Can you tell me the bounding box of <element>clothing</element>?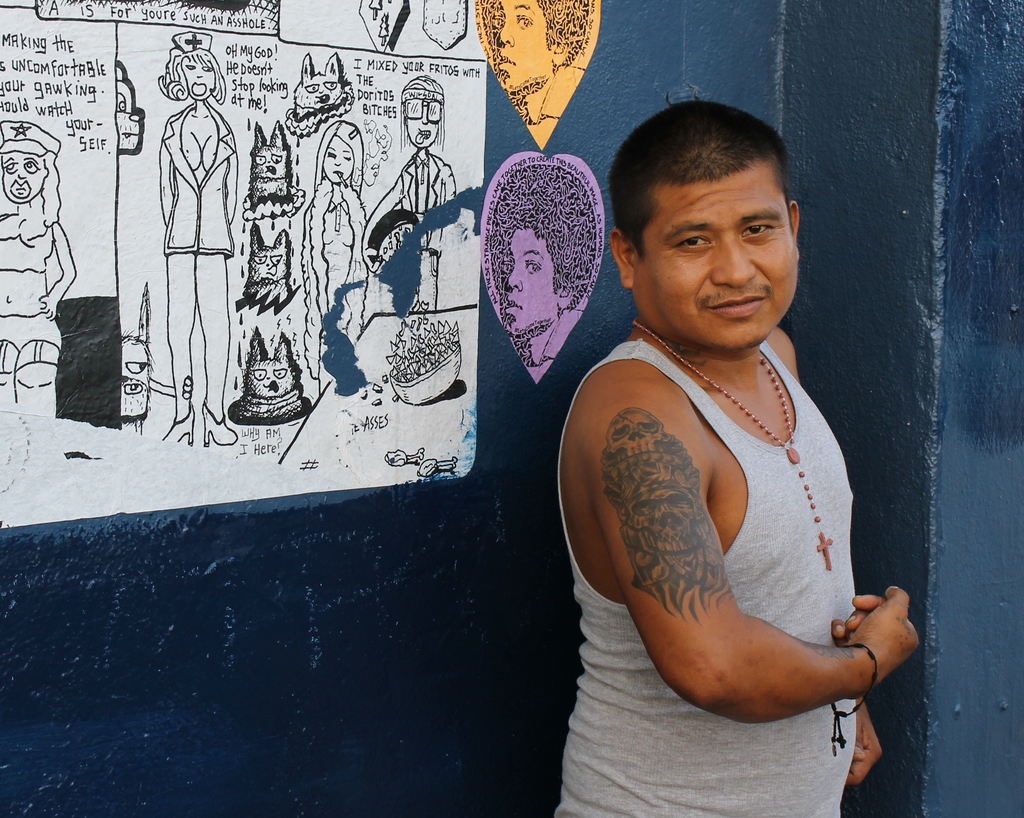
left=298, top=198, right=380, bottom=382.
